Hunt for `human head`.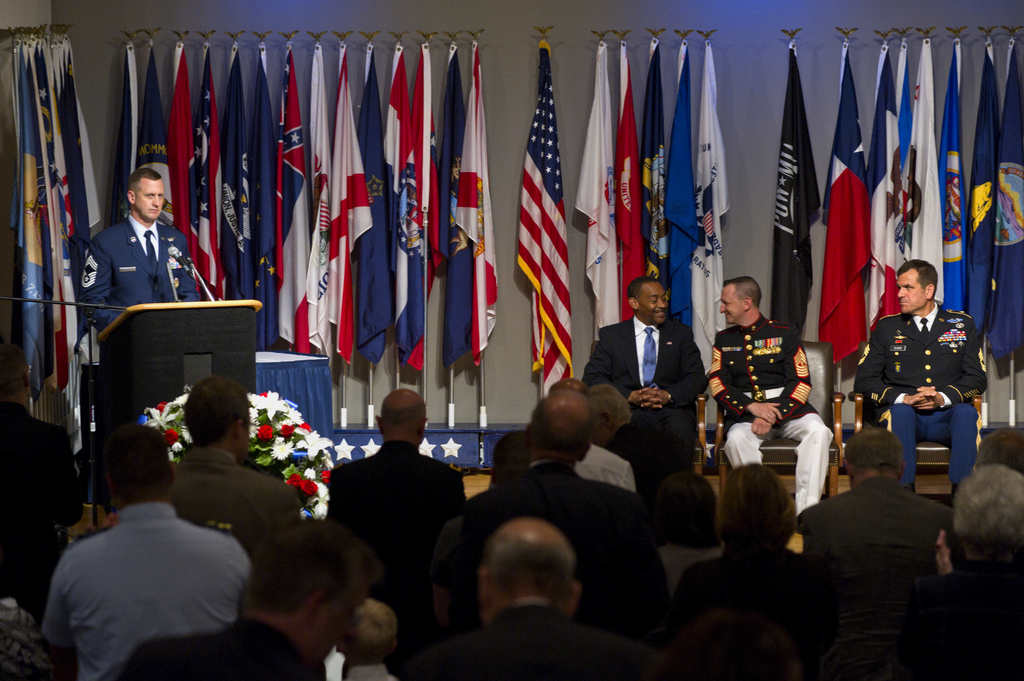
Hunted down at region(95, 426, 177, 508).
